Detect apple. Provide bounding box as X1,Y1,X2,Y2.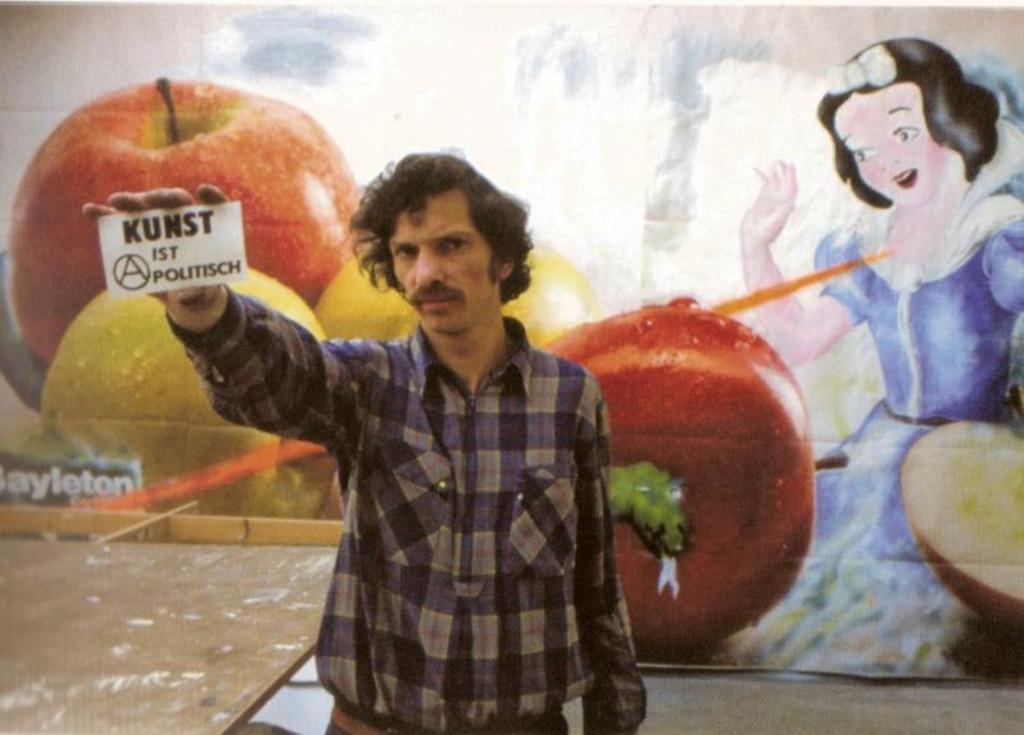
19,73,346,403.
